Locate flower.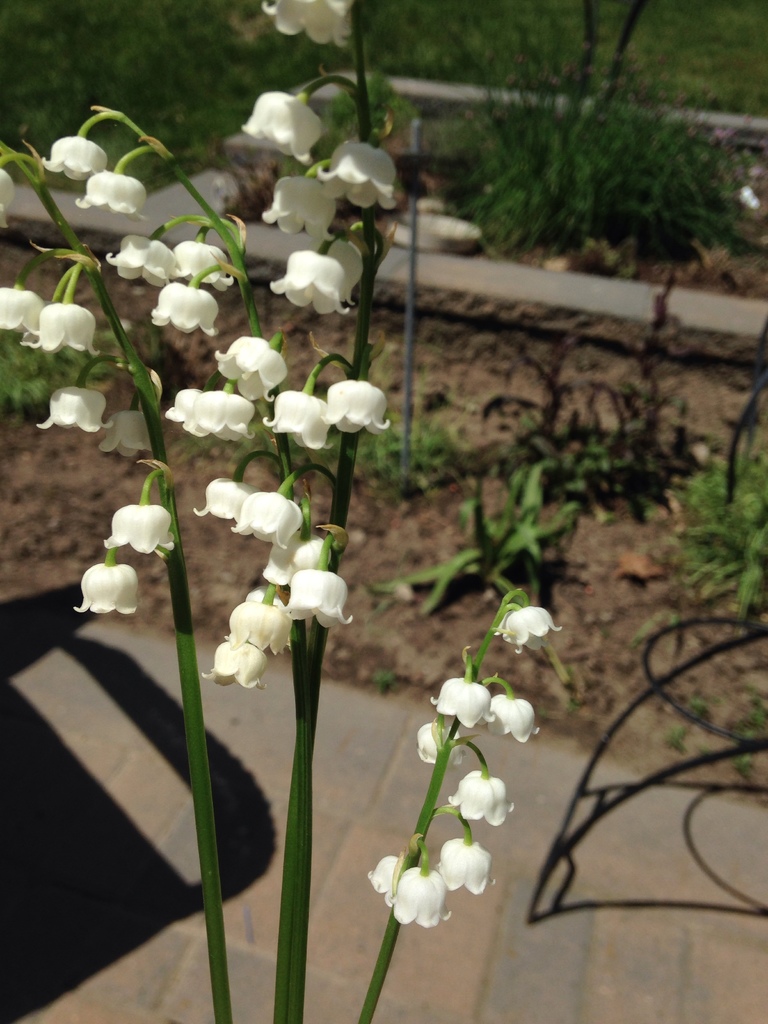
Bounding box: 0/286/46/335.
